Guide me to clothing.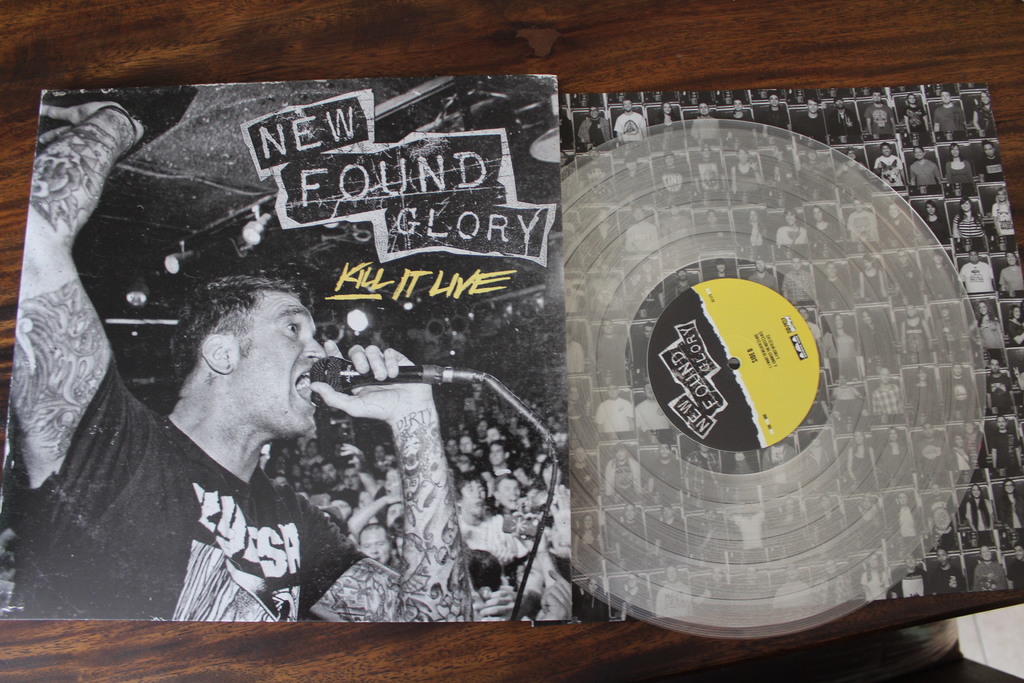
Guidance: (left=45, top=347, right=392, bottom=632).
